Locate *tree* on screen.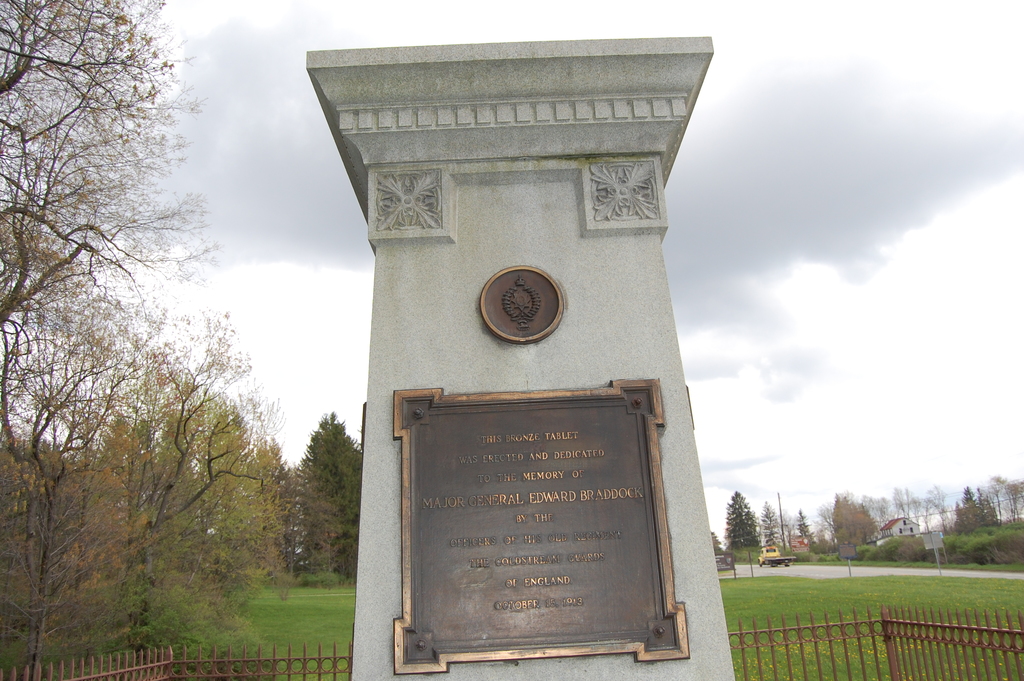
On screen at l=114, t=400, r=269, b=606.
